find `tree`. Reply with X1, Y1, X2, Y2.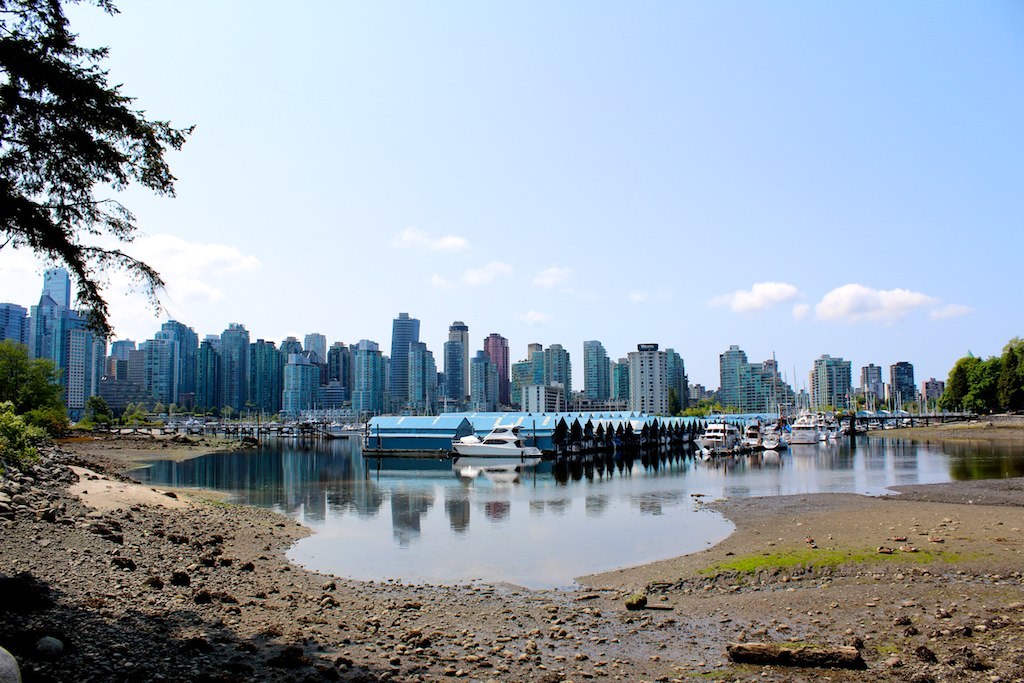
81, 396, 116, 424.
